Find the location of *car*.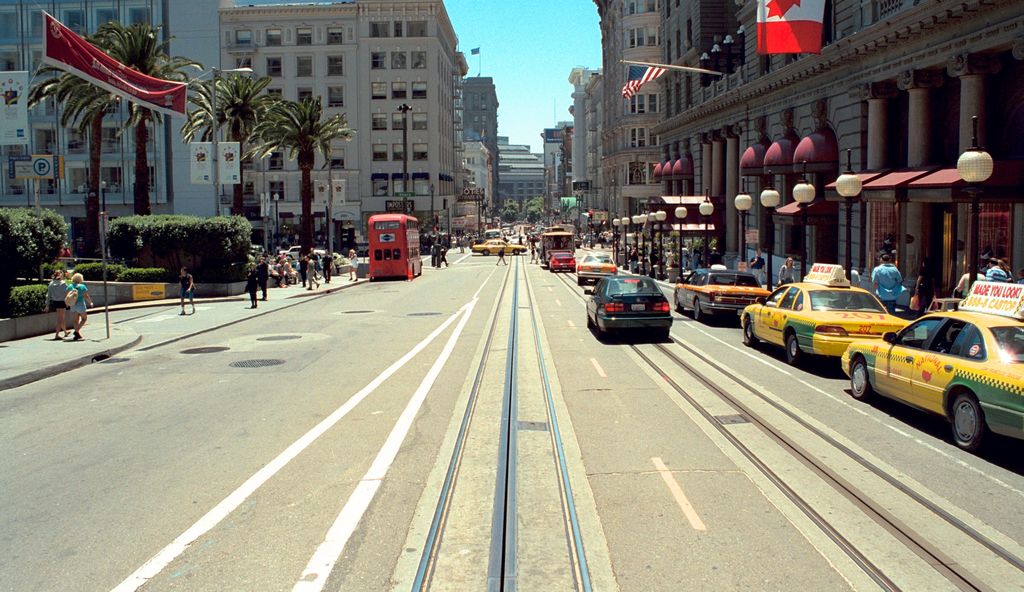
Location: (left=579, top=254, right=618, bottom=287).
